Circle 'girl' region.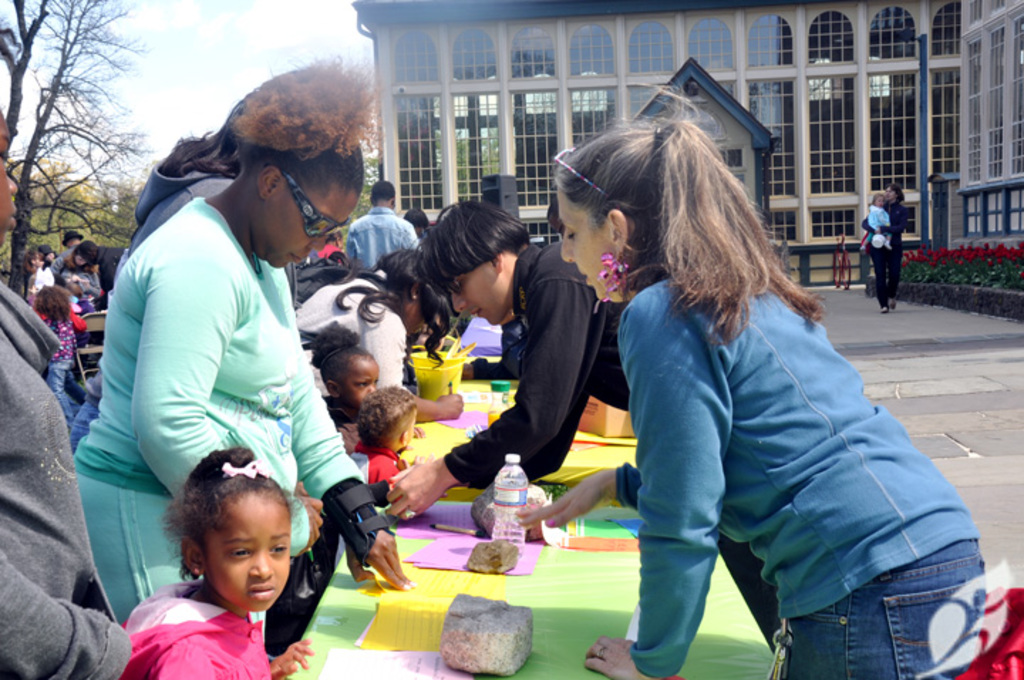
Region: (left=868, top=195, right=893, bottom=249).
